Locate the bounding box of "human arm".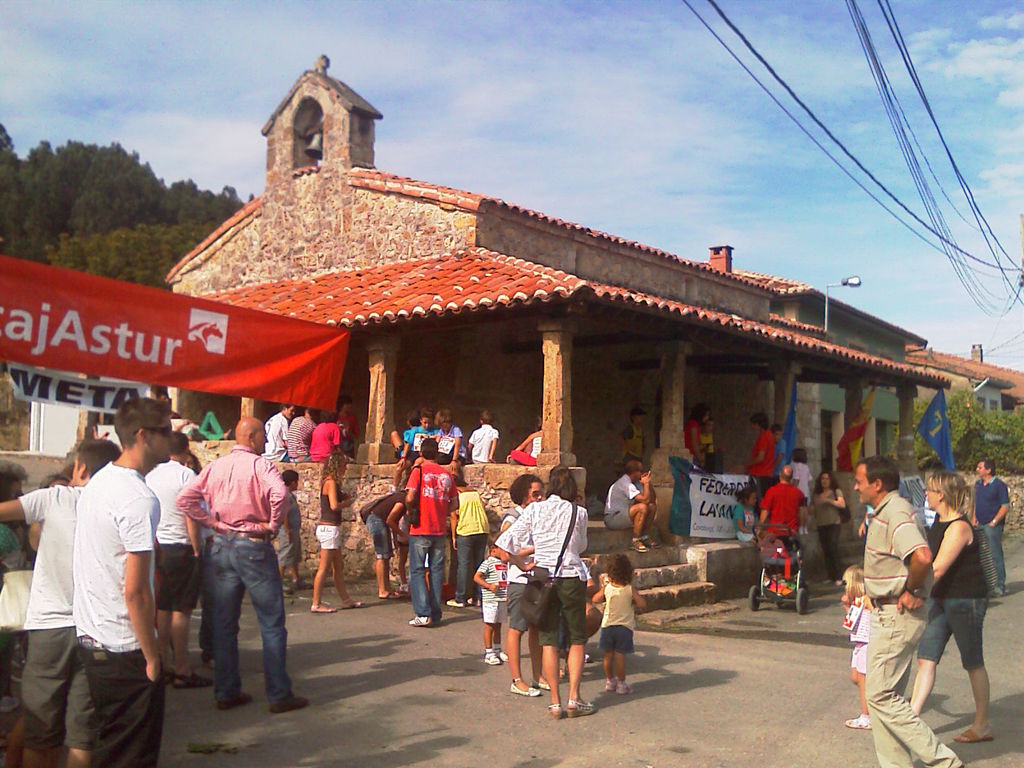
Bounding box: 452, 506, 460, 549.
